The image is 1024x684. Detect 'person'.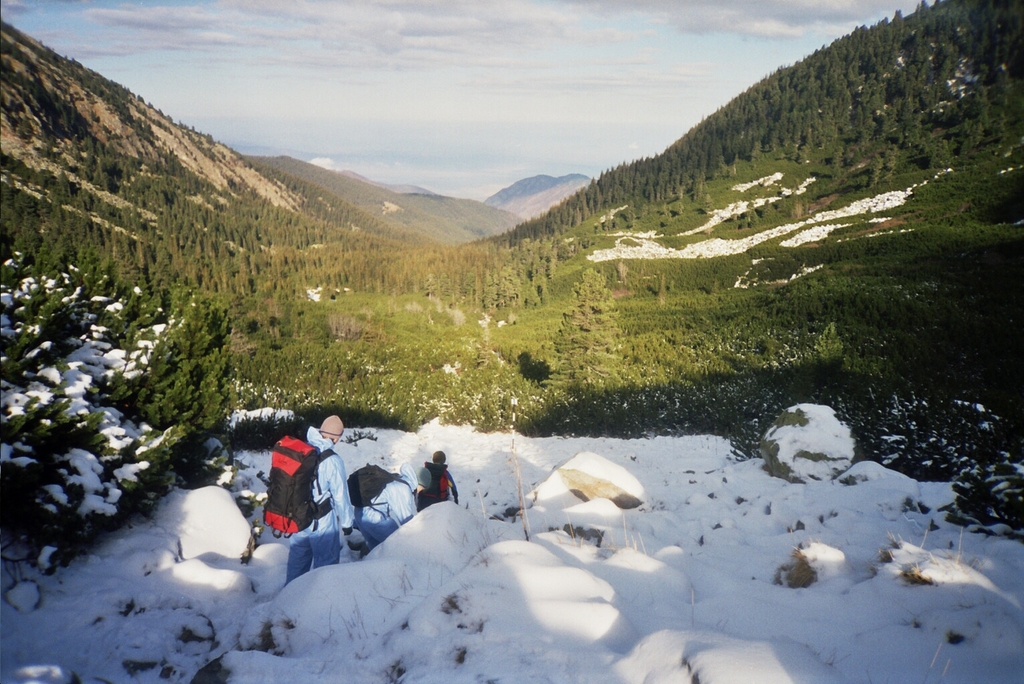
Detection: Rect(211, 403, 277, 439).
